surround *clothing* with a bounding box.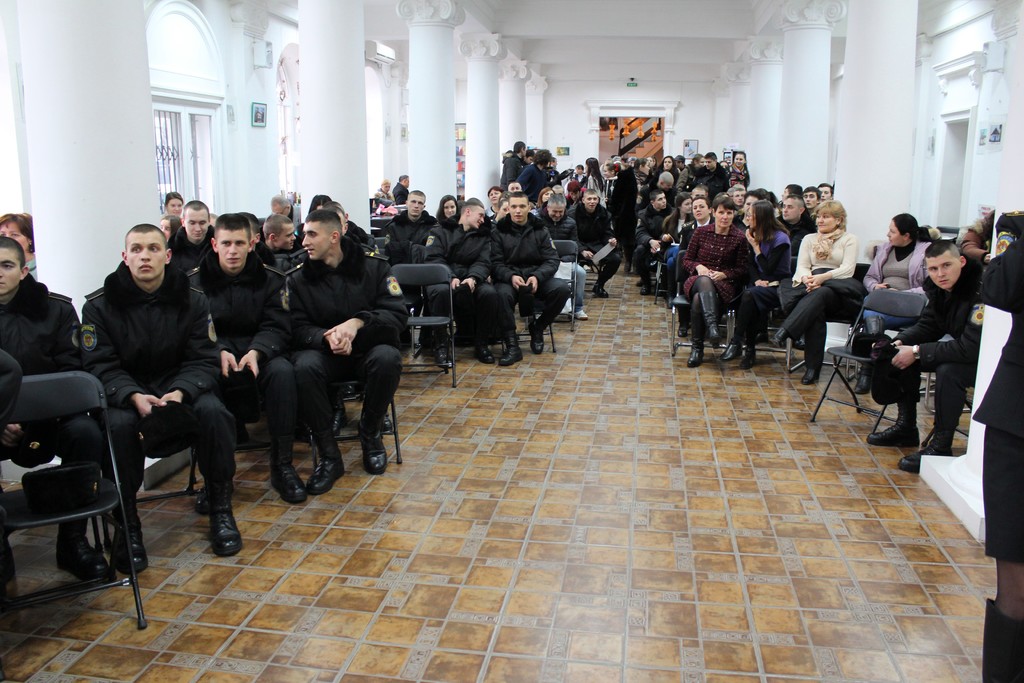
(742, 223, 785, 349).
